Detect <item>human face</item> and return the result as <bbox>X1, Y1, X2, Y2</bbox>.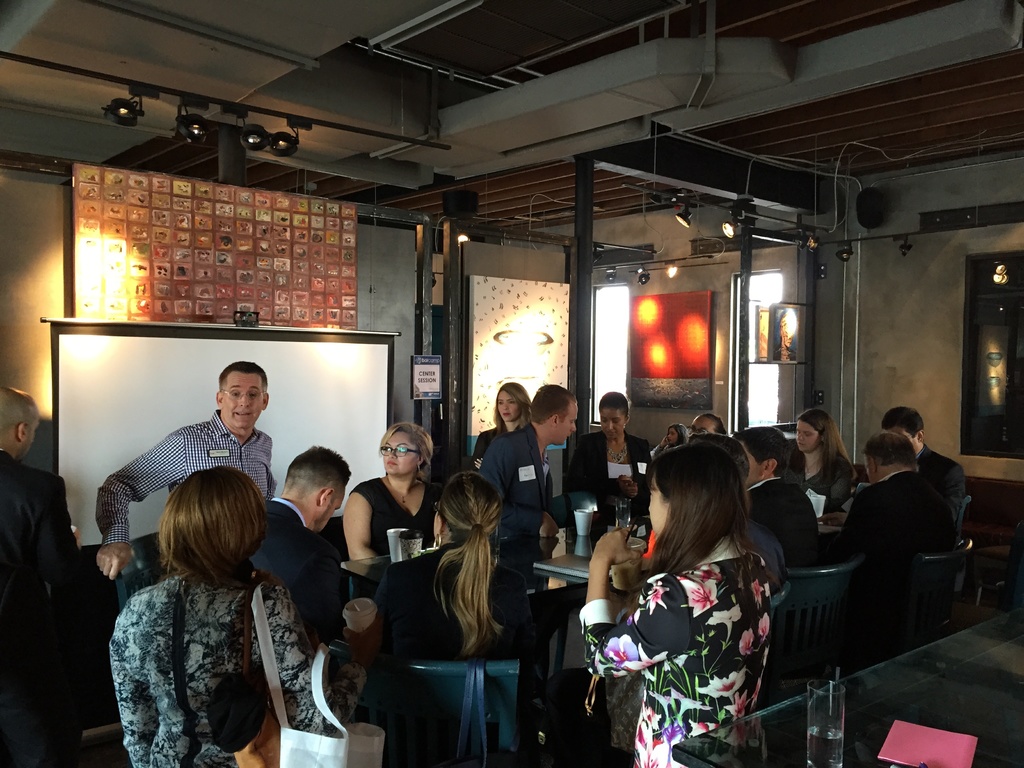
<bbox>794, 420, 817, 452</bbox>.
